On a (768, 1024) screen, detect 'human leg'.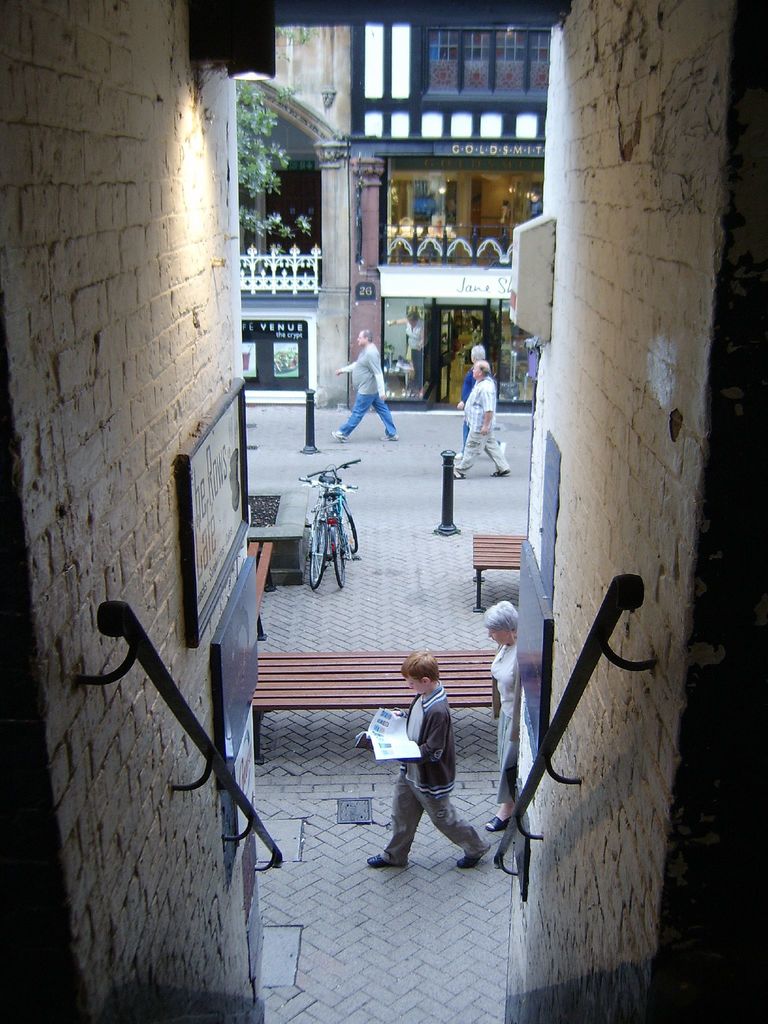
[446, 420, 484, 481].
